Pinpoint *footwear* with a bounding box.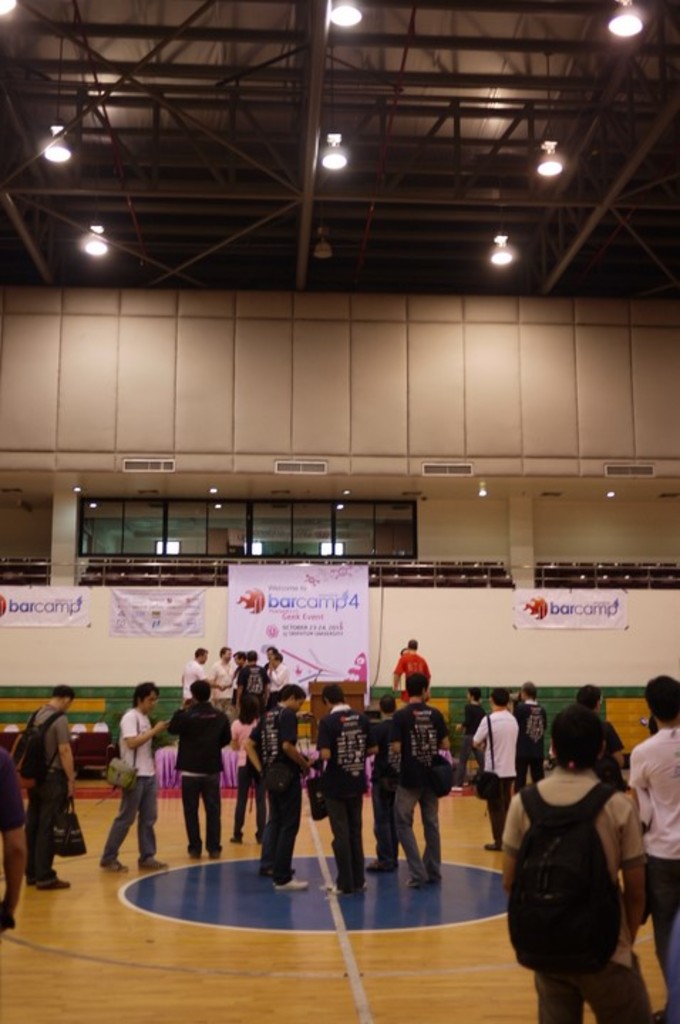
rect(33, 879, 71, 892).
